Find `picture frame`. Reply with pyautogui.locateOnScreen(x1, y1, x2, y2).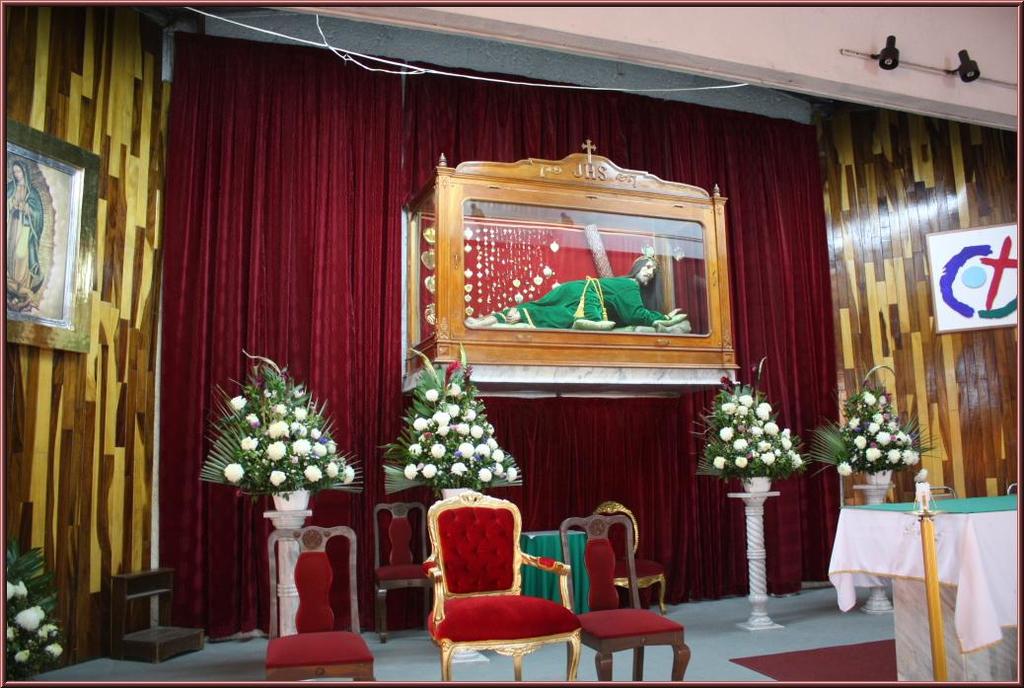
pyautogui.locateOnScreen(4, 115, 103, 351).
